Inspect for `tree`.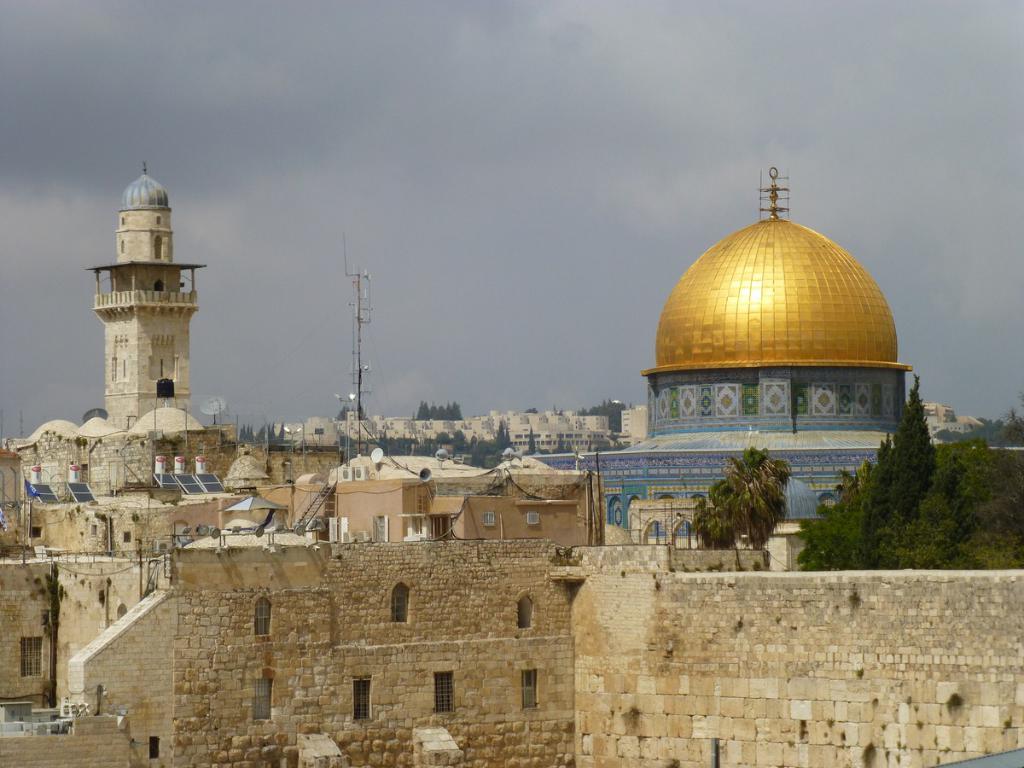
Inspection: bbox=[552, 432, 575, 453].
